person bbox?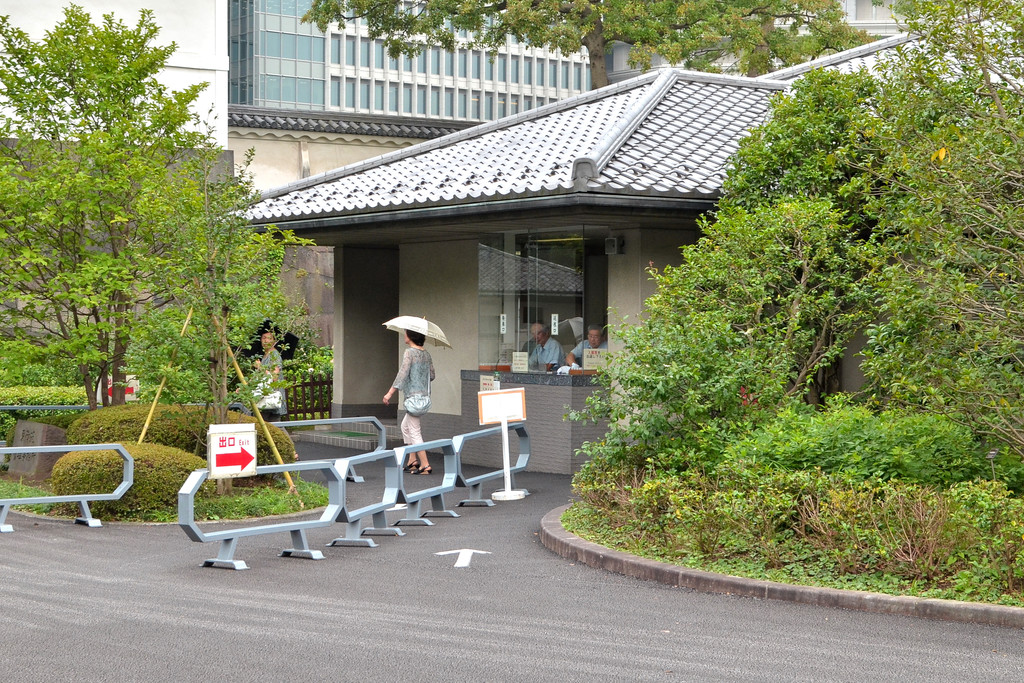
253 334 291 419
